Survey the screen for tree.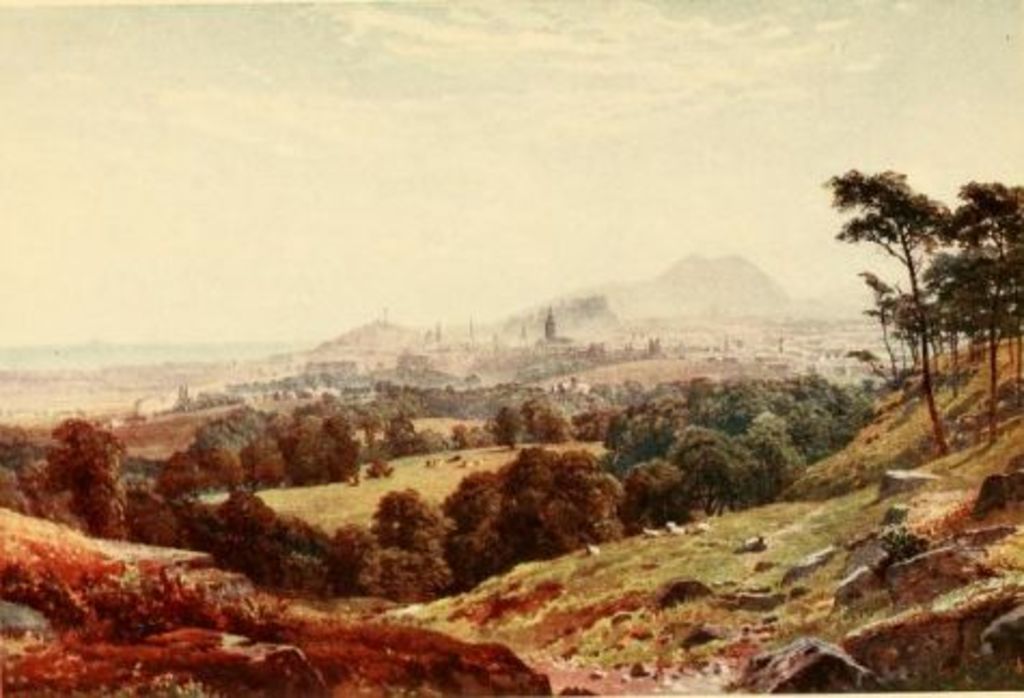
Survey found: 382,416,431,465.
